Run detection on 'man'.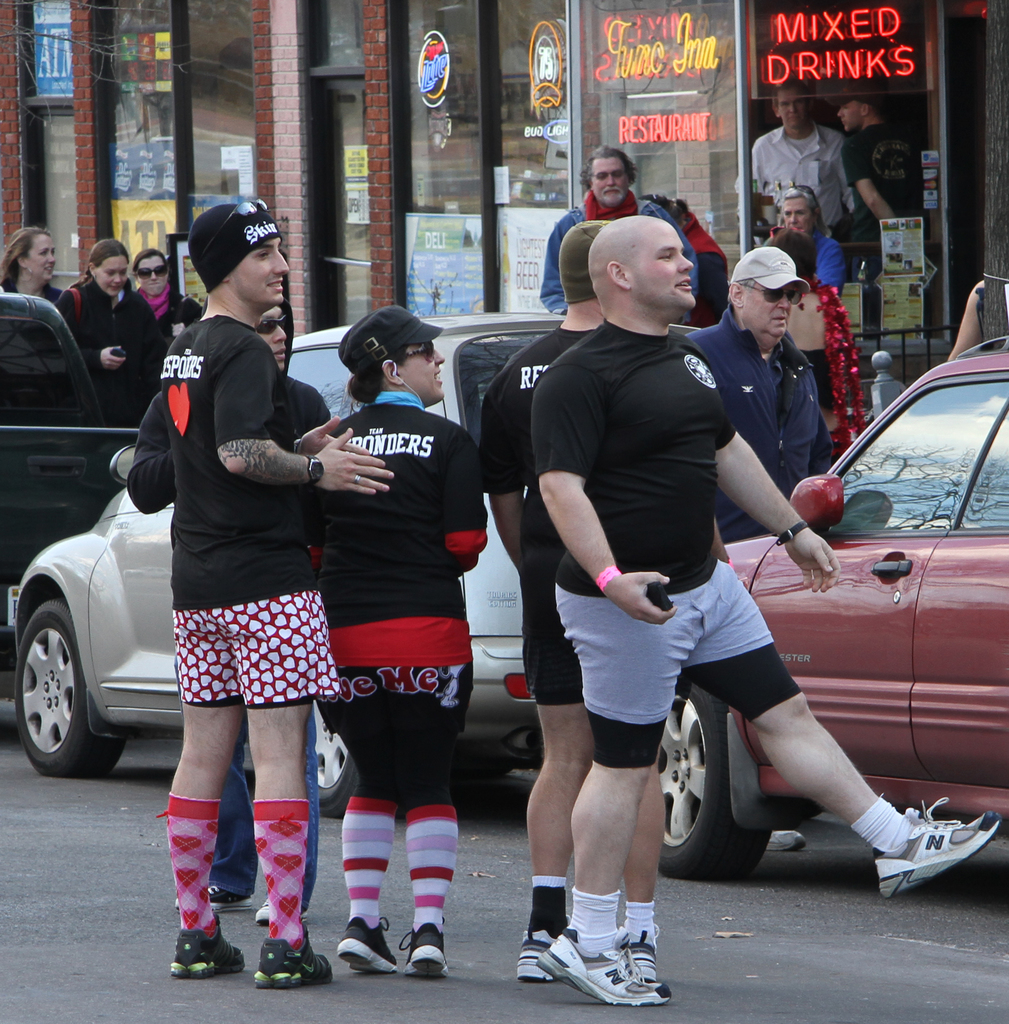
Result: (836, 74, 925, 271).
